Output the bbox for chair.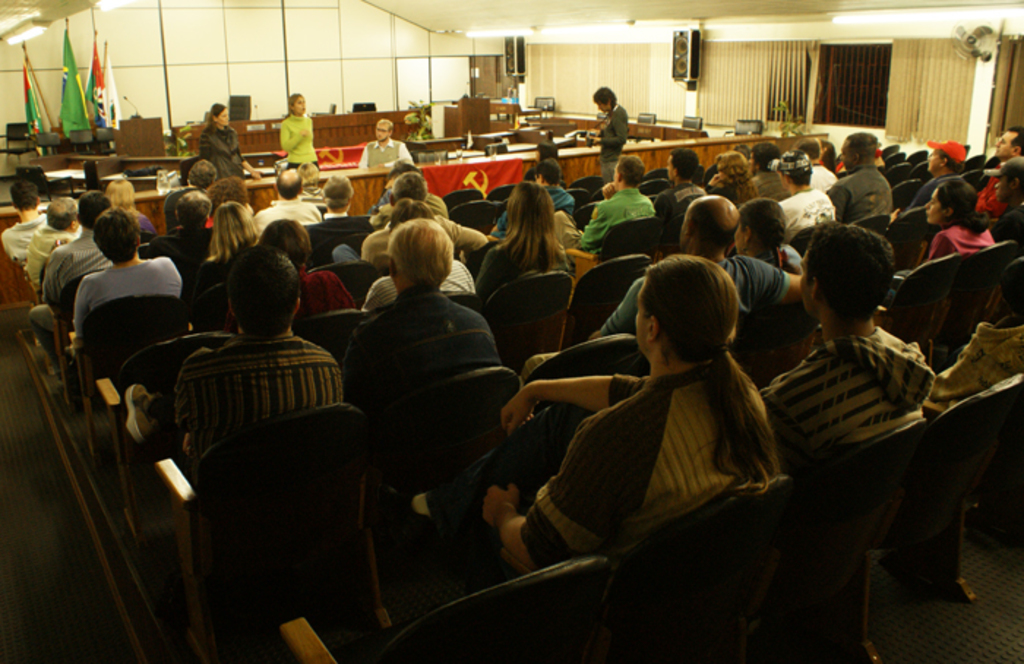
<box>660,211,688,247</box>.
